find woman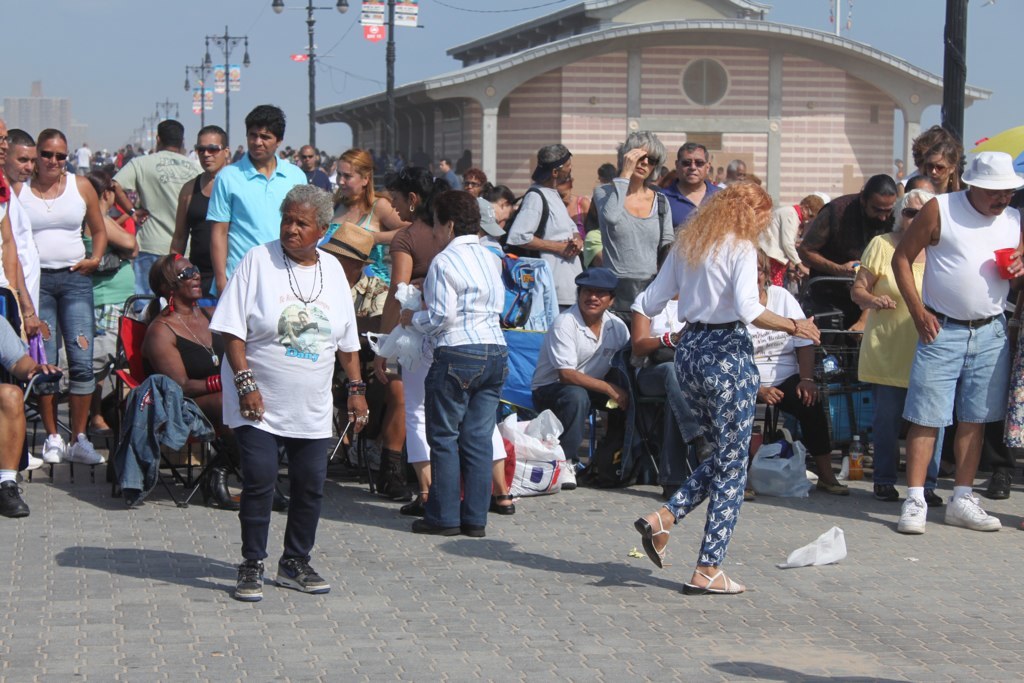
box(142, 254, 290, 510)
